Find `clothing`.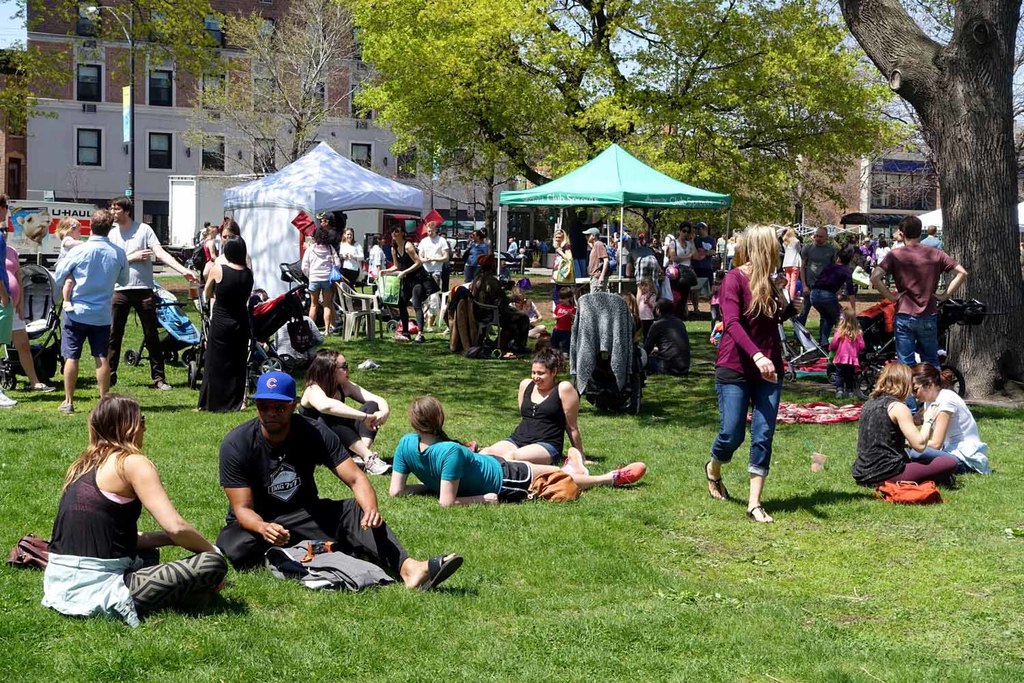
BBox(728, 277, 781, 390).
